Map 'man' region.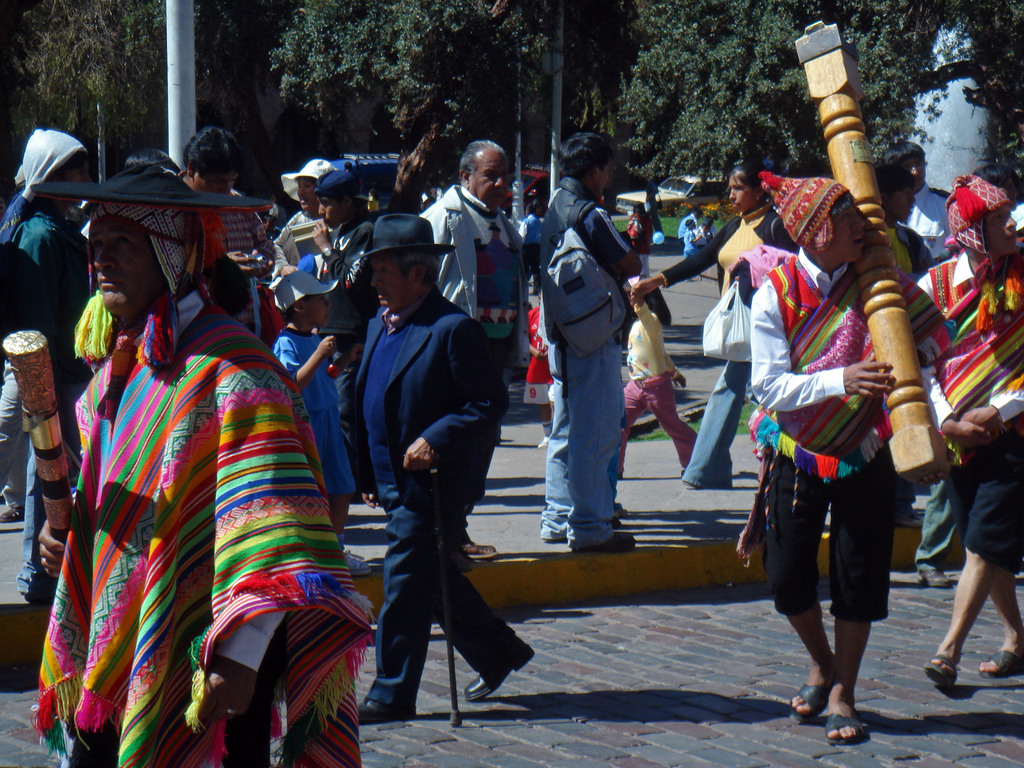
Mapped to <bbox>542, 129, 639, 554</bbox>.
